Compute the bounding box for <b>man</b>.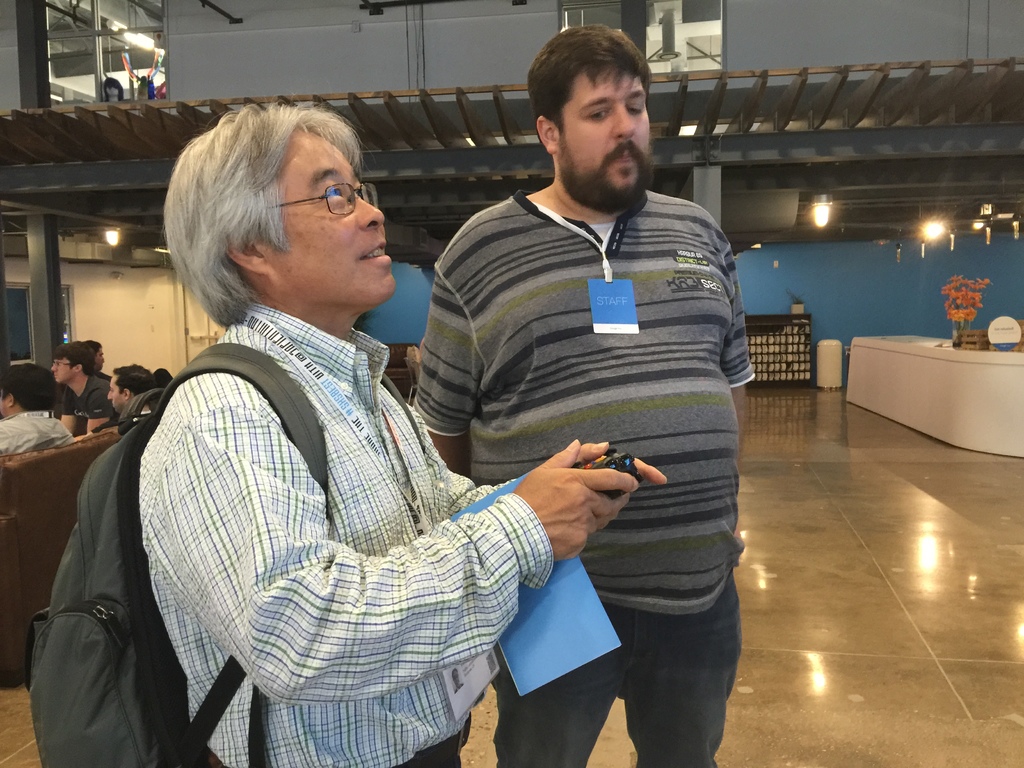
pyautogui.locateOnScreen(403, 18, 765, 767).
